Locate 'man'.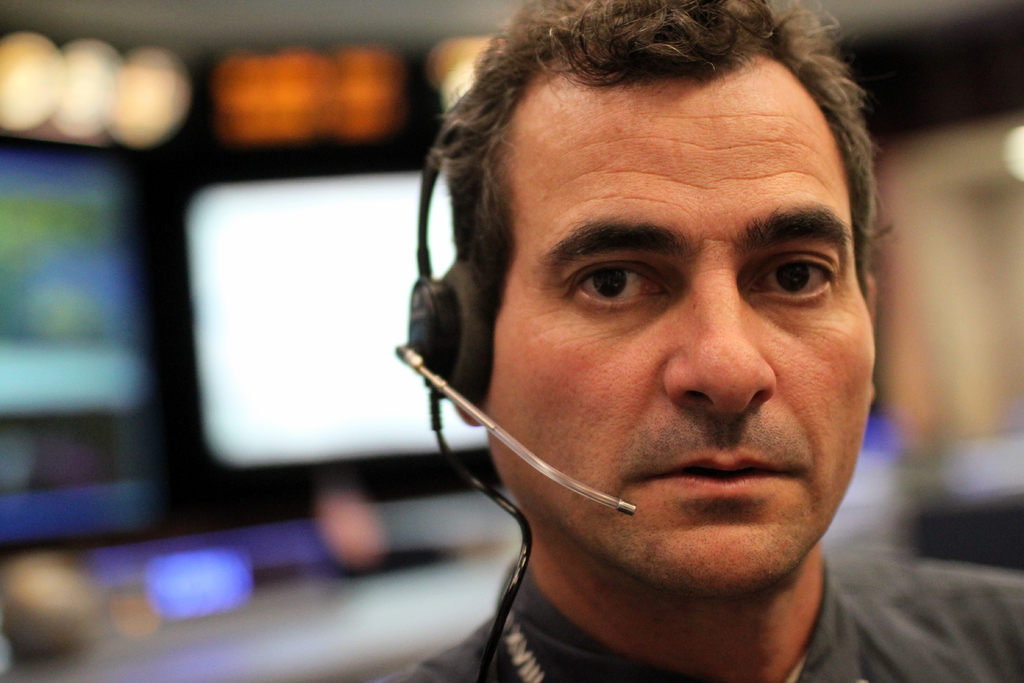
Bounding box: left=292, top=0, right=1023, bottom=682.
